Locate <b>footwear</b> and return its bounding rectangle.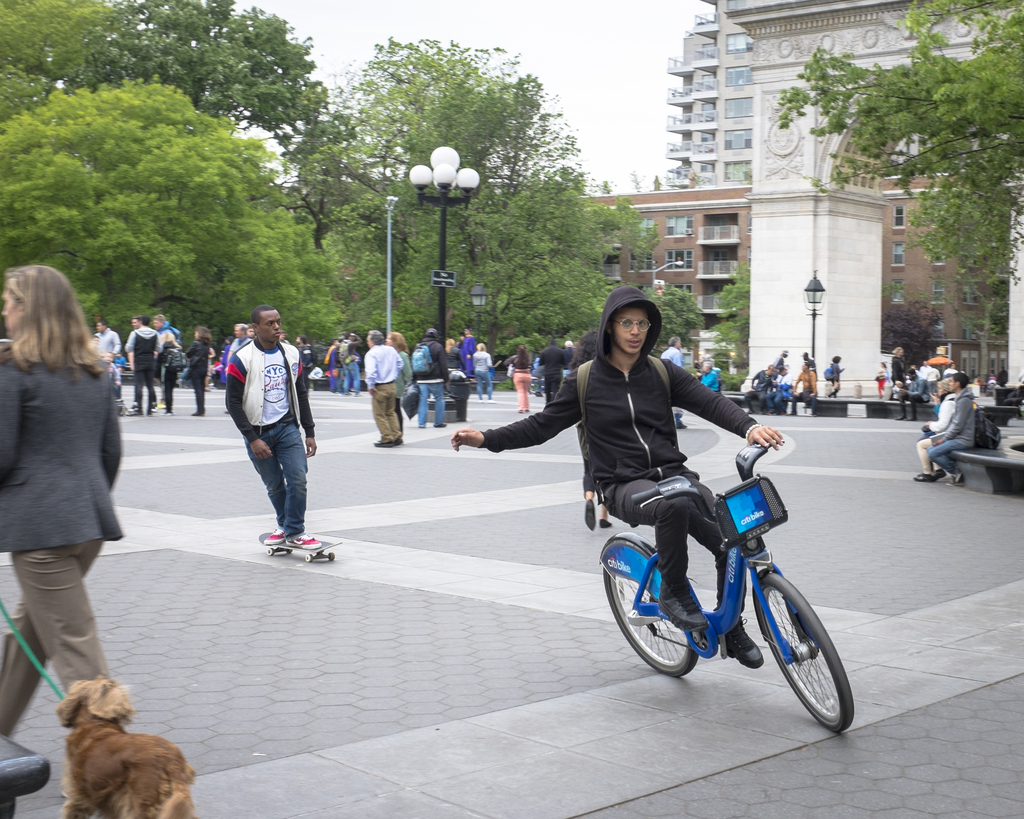
[656, 578, 708, 631].
